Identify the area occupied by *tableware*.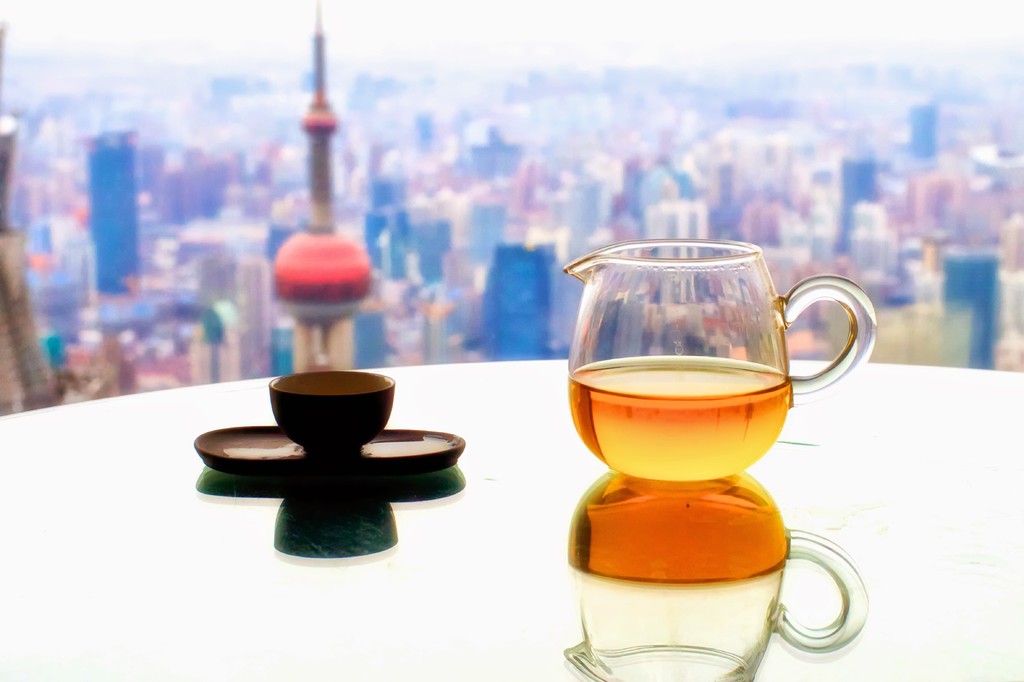
Area: x1=564 y1=262 x2=856 y2=523.
